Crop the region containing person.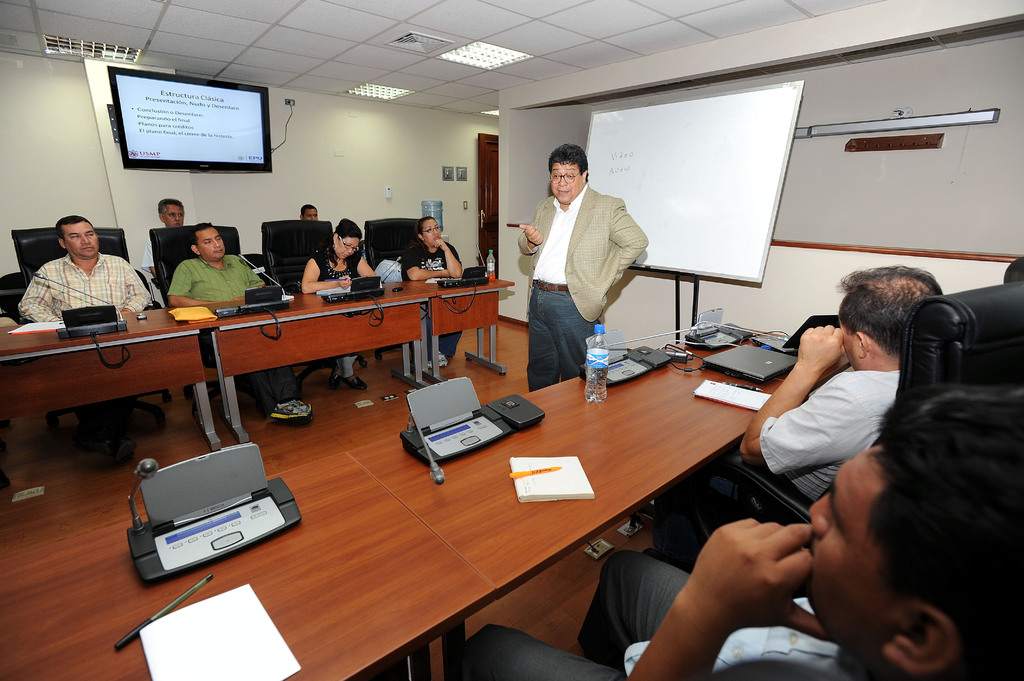
Crop region: Rect(404, 212, 471, 372).
